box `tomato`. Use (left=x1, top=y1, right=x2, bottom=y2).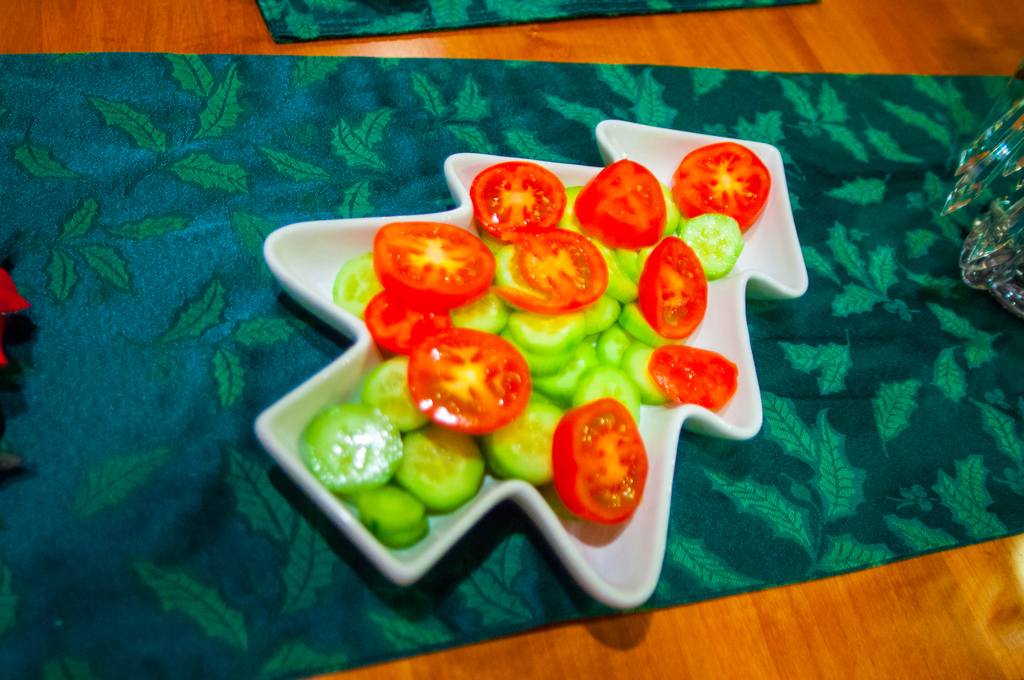
(left=493, top=224, right=610, bottom=317).
